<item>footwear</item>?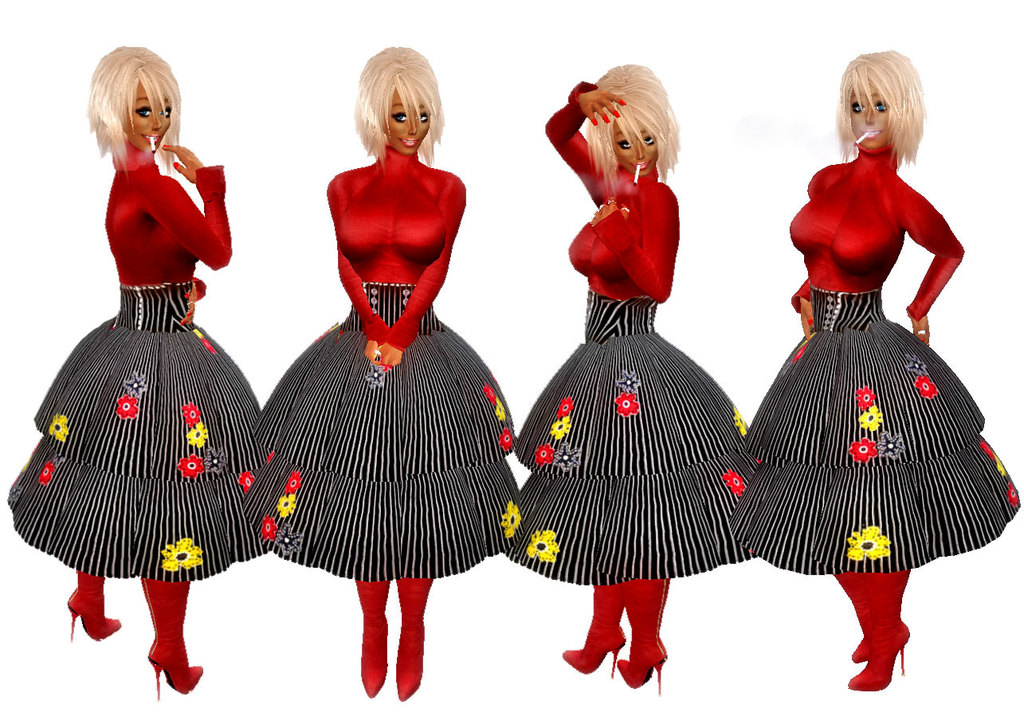
detection(357, 628, 387, 695)
